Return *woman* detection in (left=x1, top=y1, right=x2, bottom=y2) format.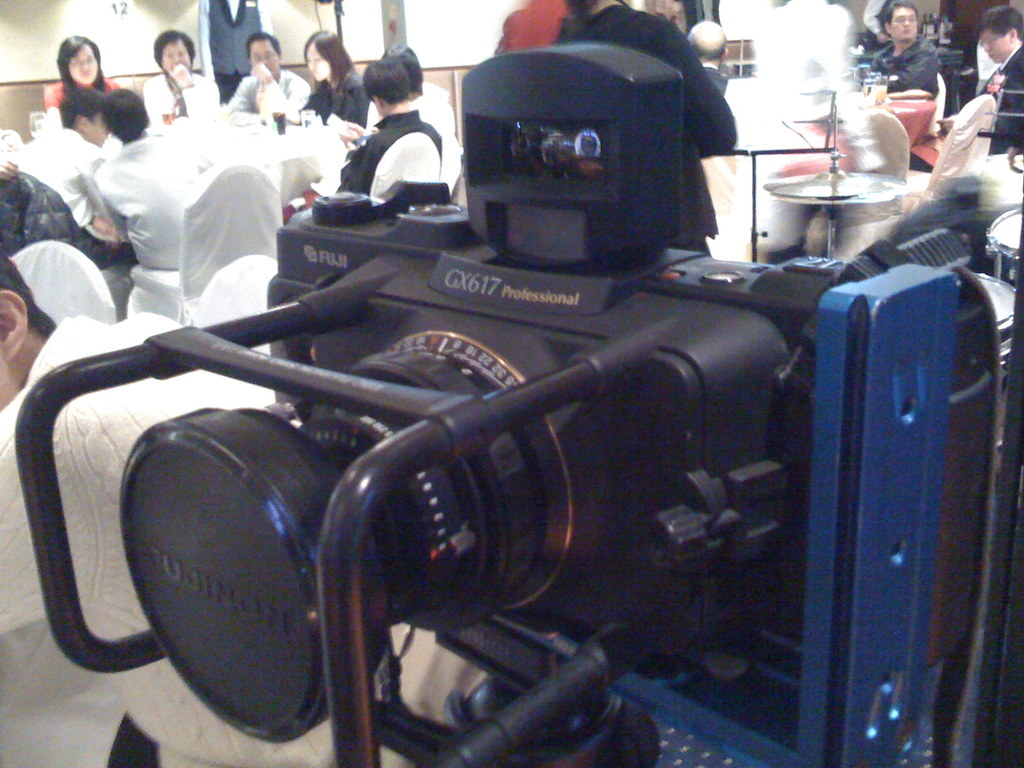
(left=298, top=27, right=372, bottom=126).
